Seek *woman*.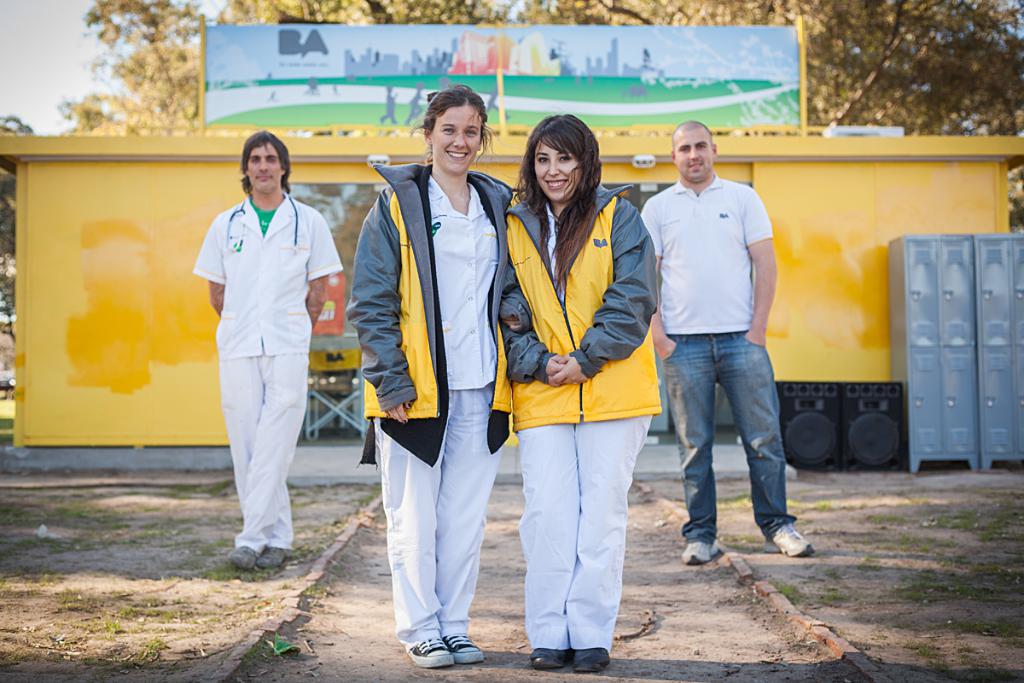
(488,109,660,652).
